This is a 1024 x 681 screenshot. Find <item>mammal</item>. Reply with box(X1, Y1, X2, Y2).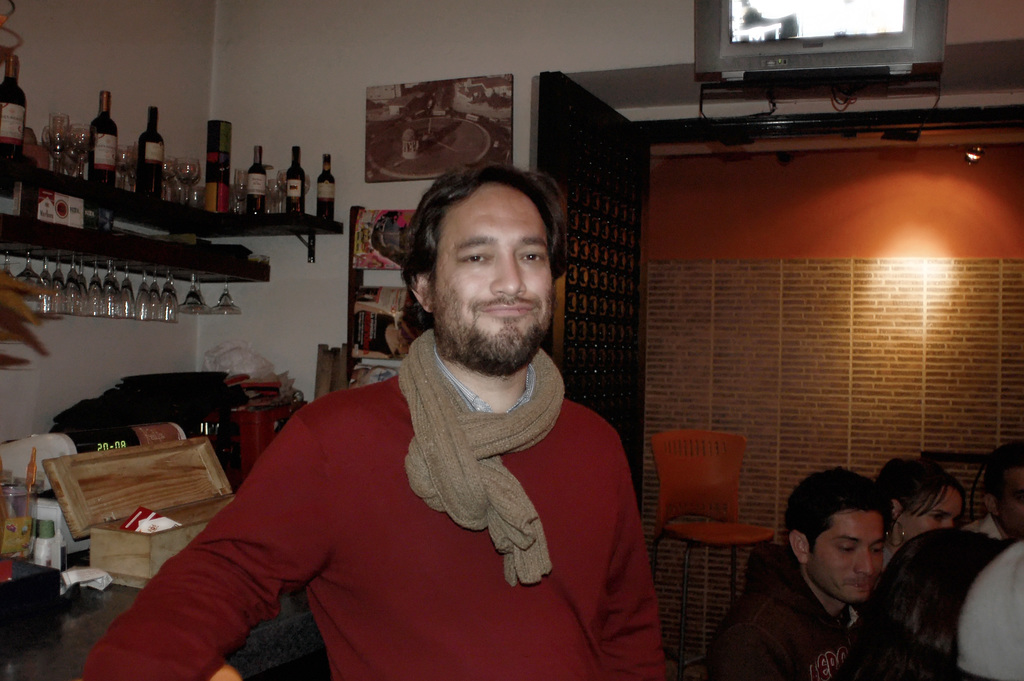
box(356, 297, 425, 355).
